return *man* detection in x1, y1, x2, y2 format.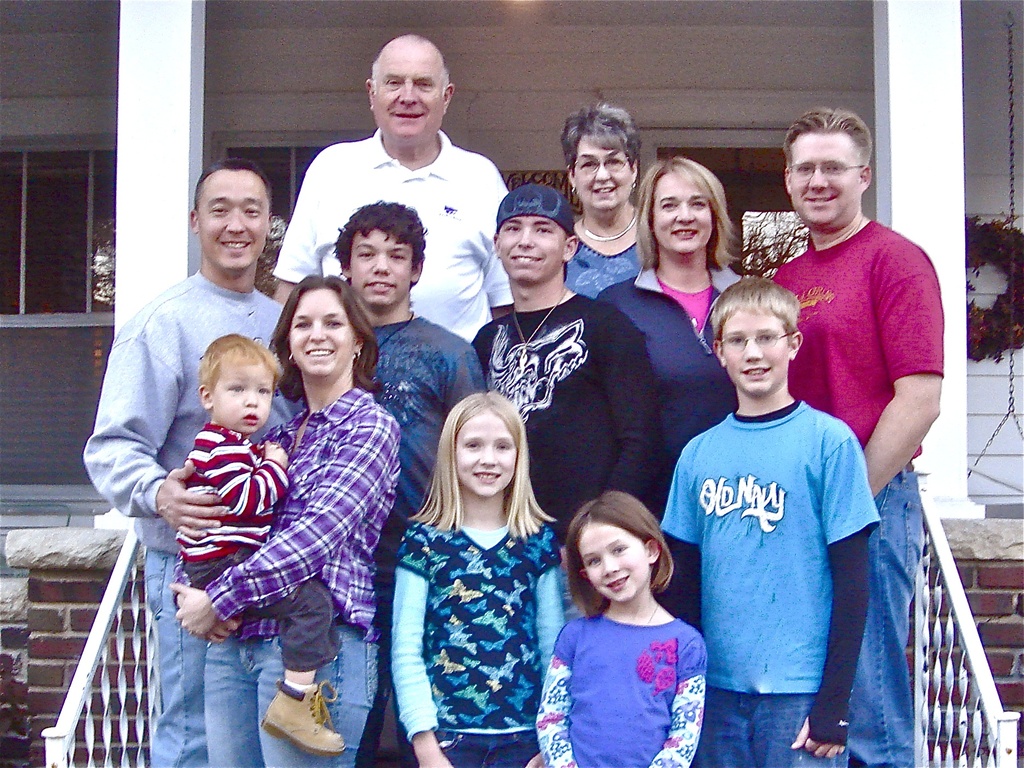
477, 188, 672, 621.
